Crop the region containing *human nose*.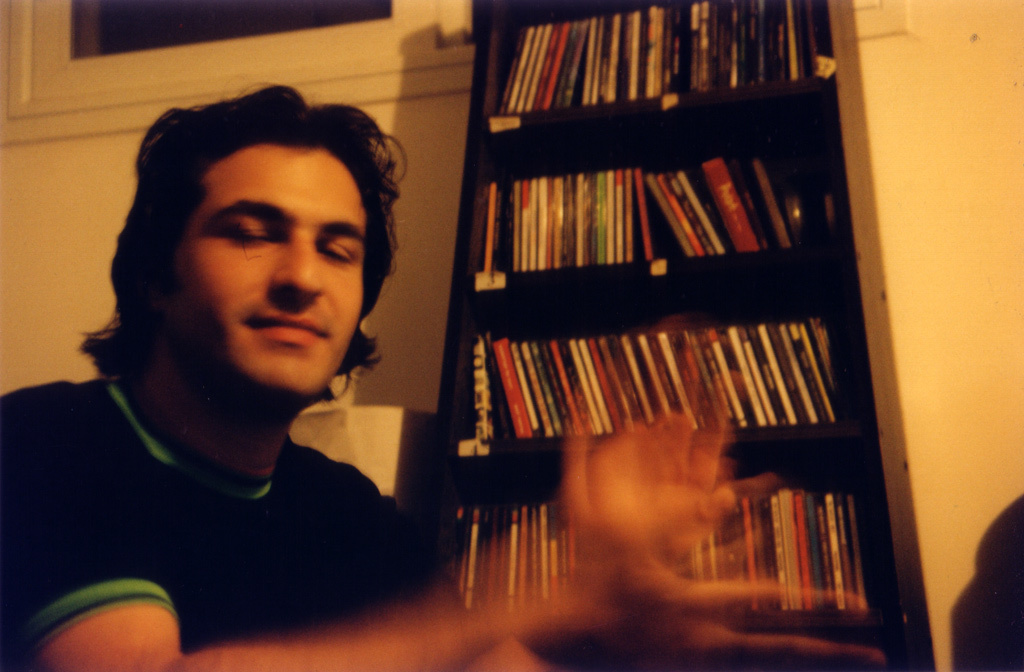
Crop region: 276 229 321 296.
